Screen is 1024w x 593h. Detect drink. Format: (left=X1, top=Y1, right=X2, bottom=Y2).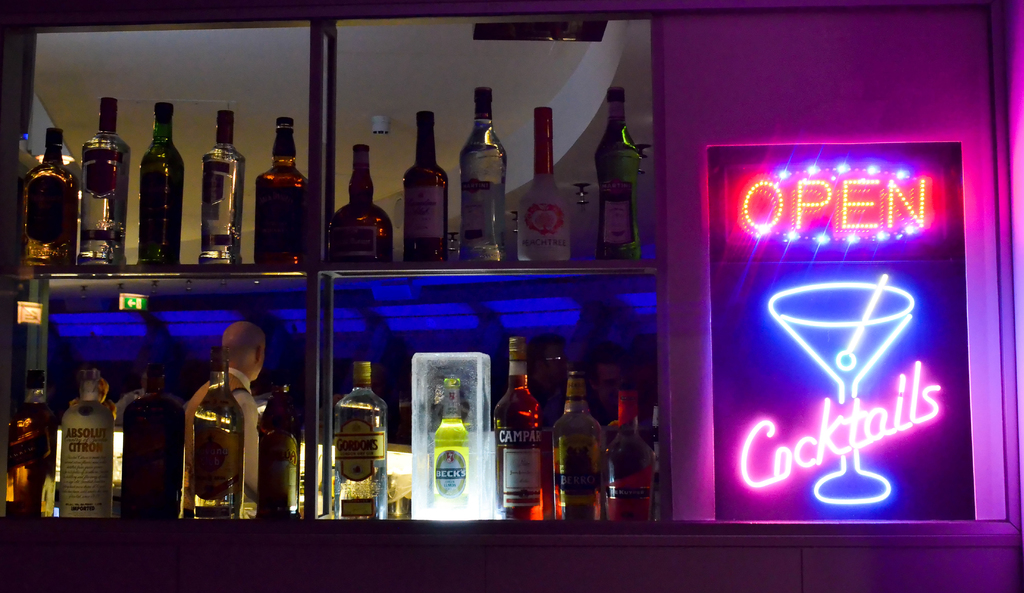
(left=556, top=368, right=603, bottom=528).
